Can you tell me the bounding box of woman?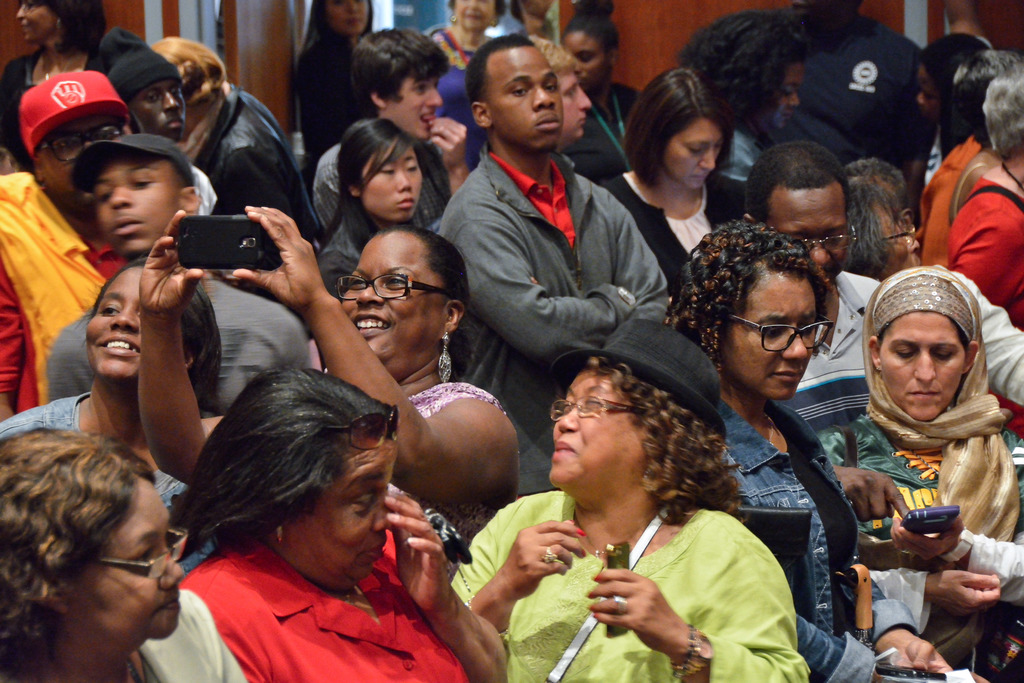
{"left": 138, "top": 378, "right": 490, "bottom": 682}.
